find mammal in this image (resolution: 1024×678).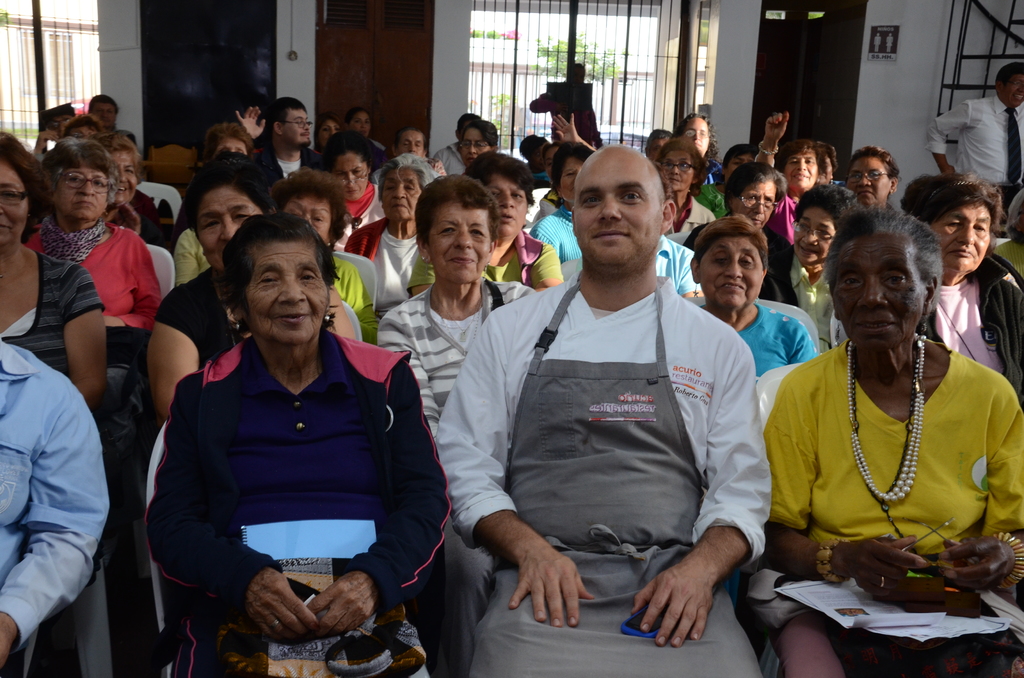
[x1=530, y1=143, x2=597, y2=264].
